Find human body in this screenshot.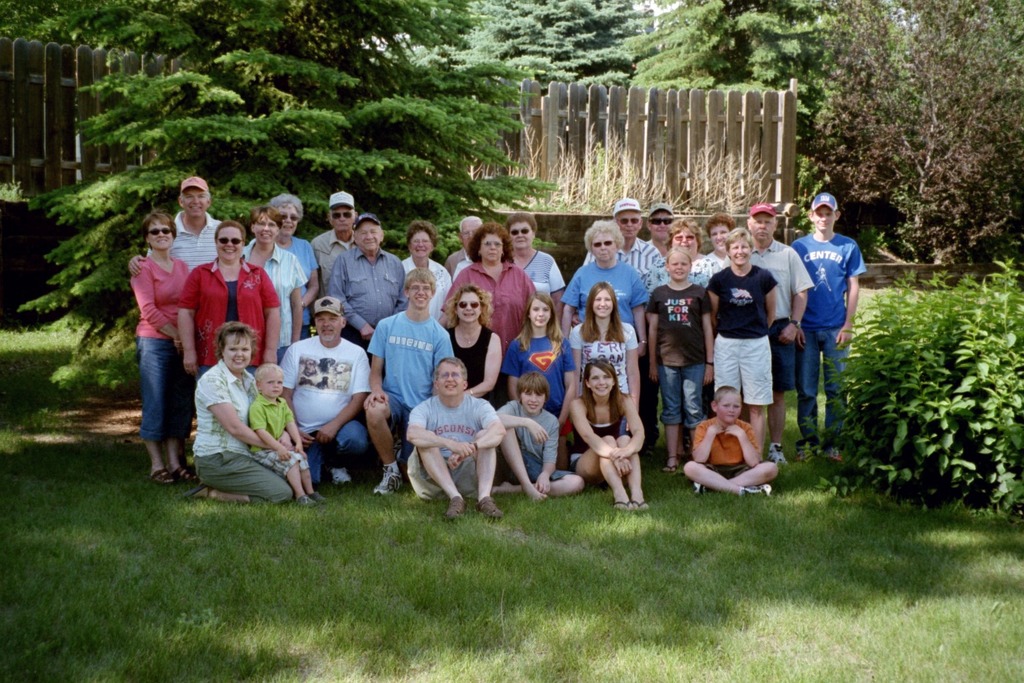
The bounding box for human body is [185,215,283,374].
